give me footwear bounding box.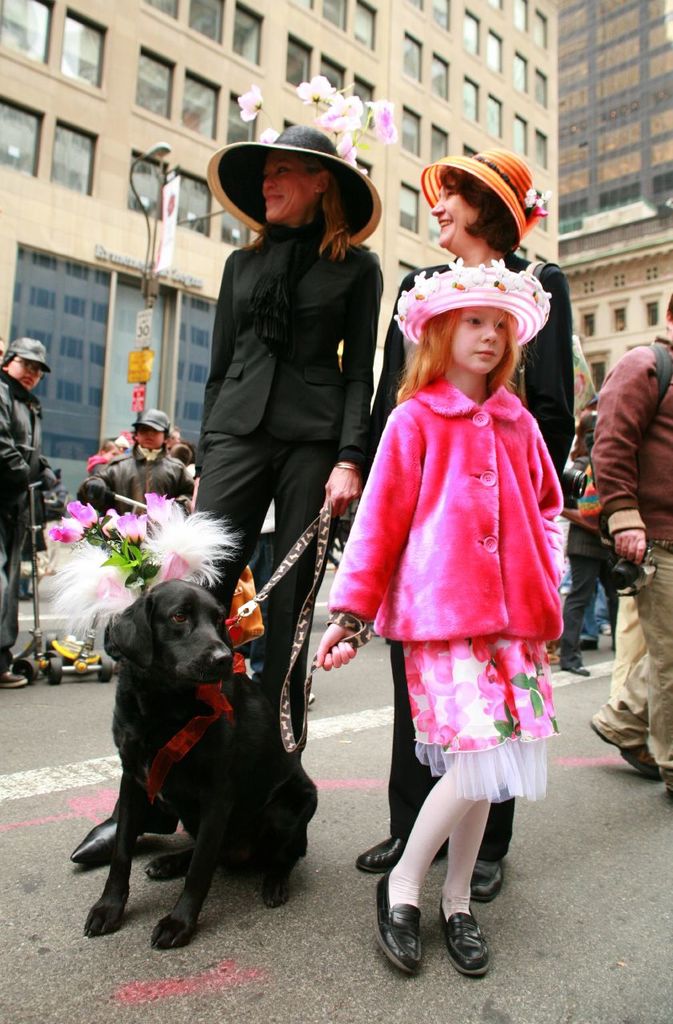
[372,867,421,980].
